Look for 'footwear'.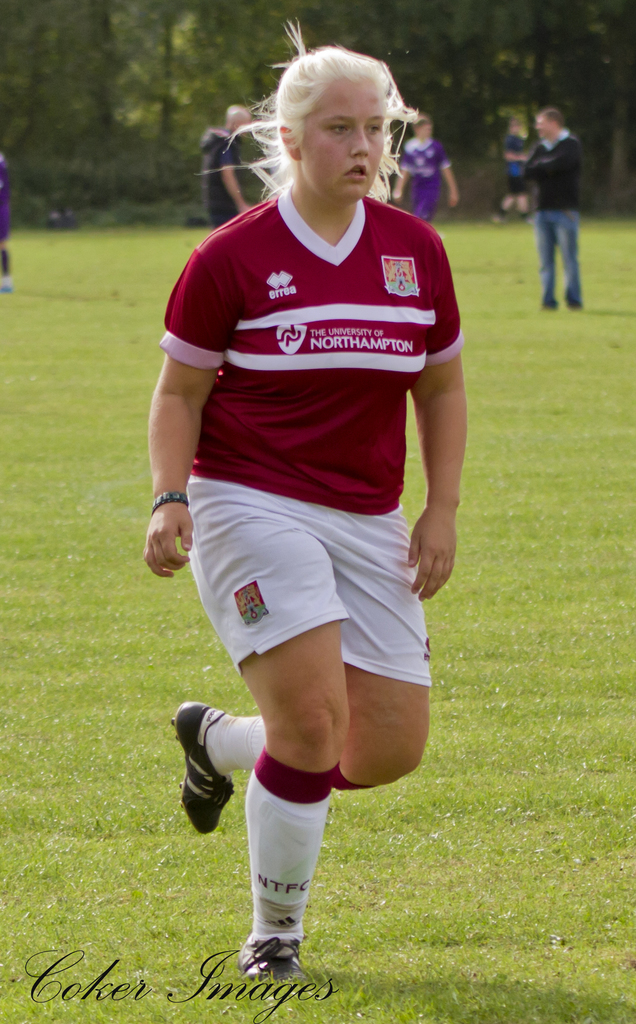
Found: <box>229,932,303,980</box>.
